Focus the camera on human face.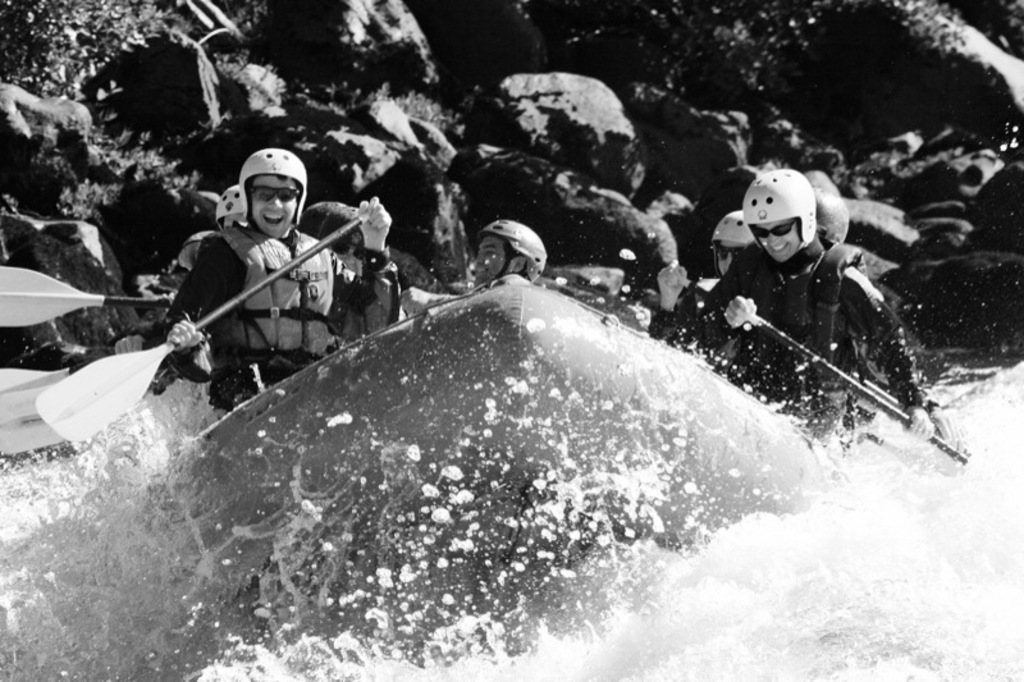
Focus region: l=716, t=243, r=742, b=276.
